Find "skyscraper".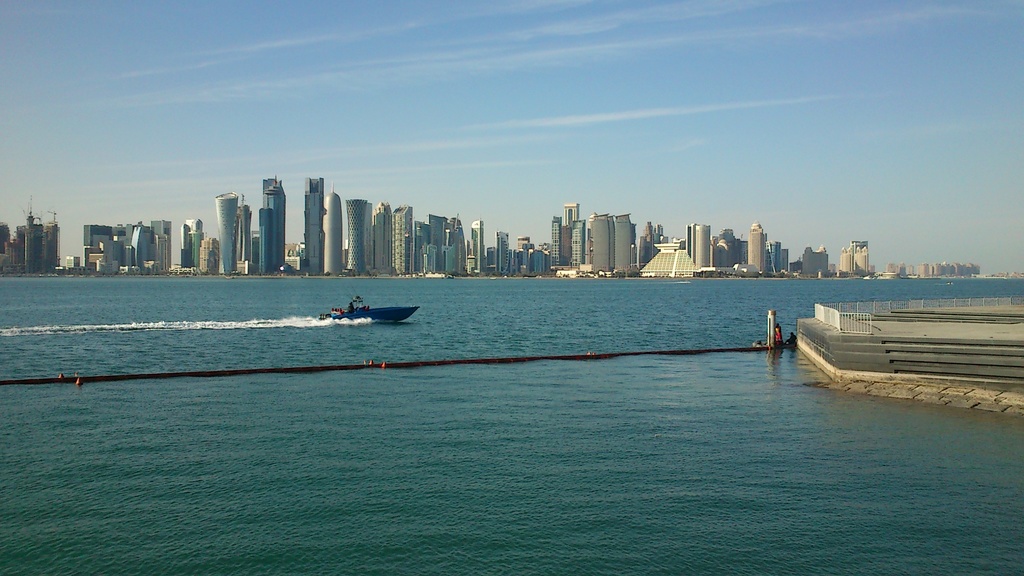
l=214, t=192, r=241, b=273.
